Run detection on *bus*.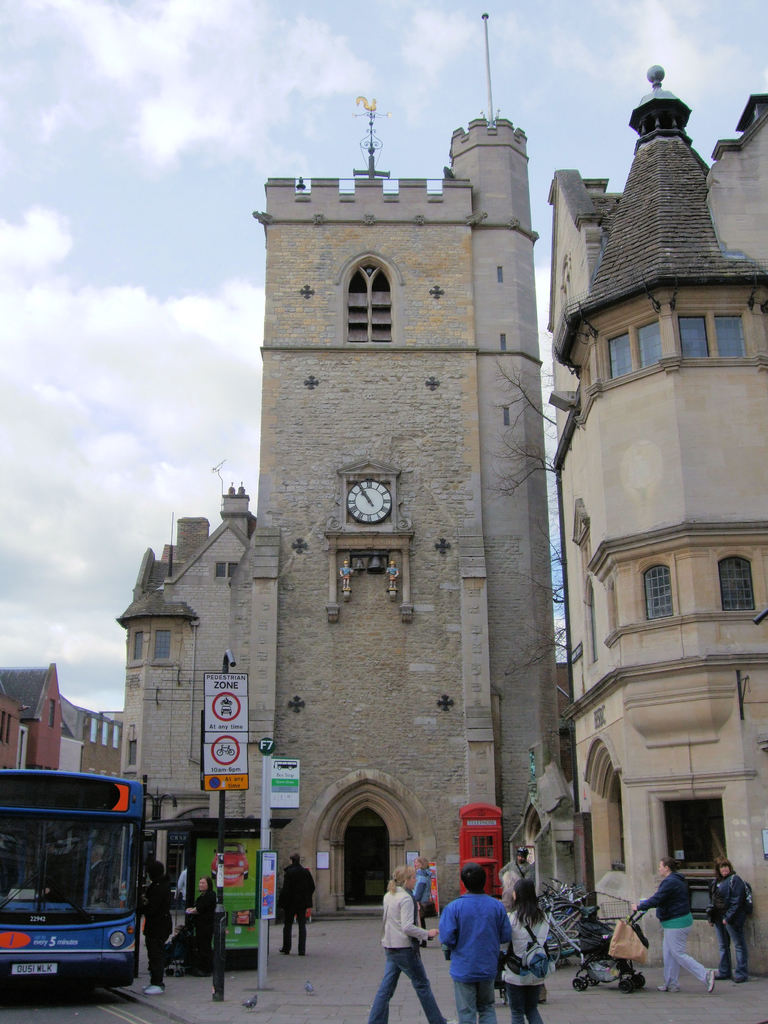
Result: bbox=[0, 771, 161, 984].
